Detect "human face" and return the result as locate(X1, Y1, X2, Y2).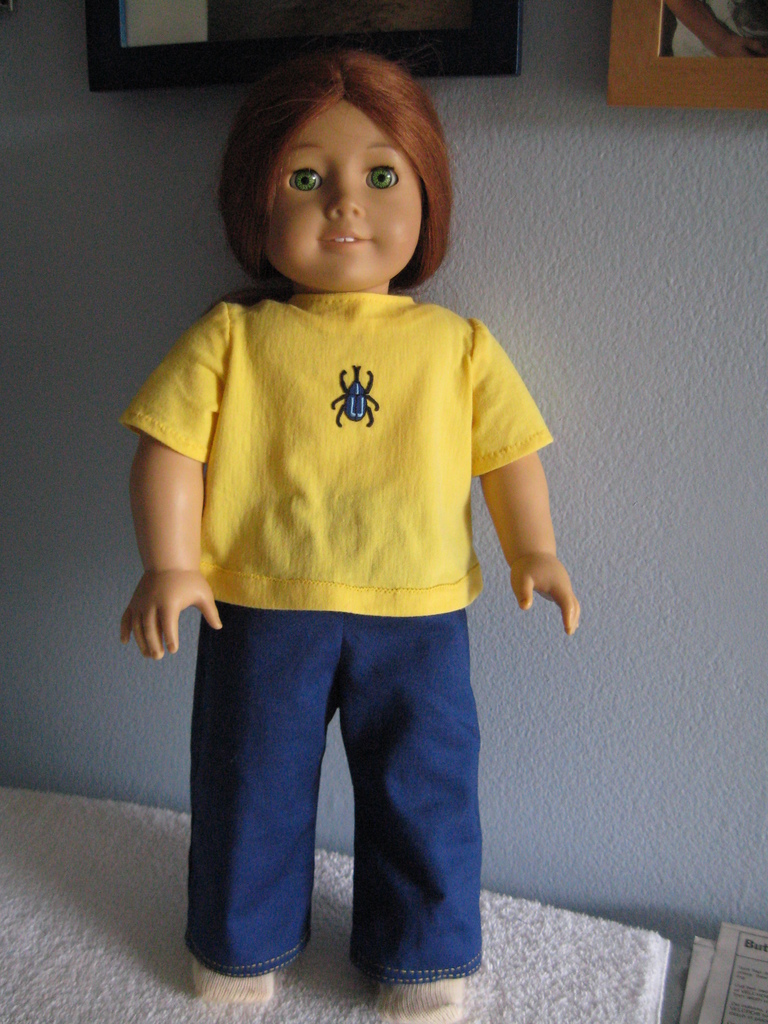
locate(266, 104, 422, 287).
